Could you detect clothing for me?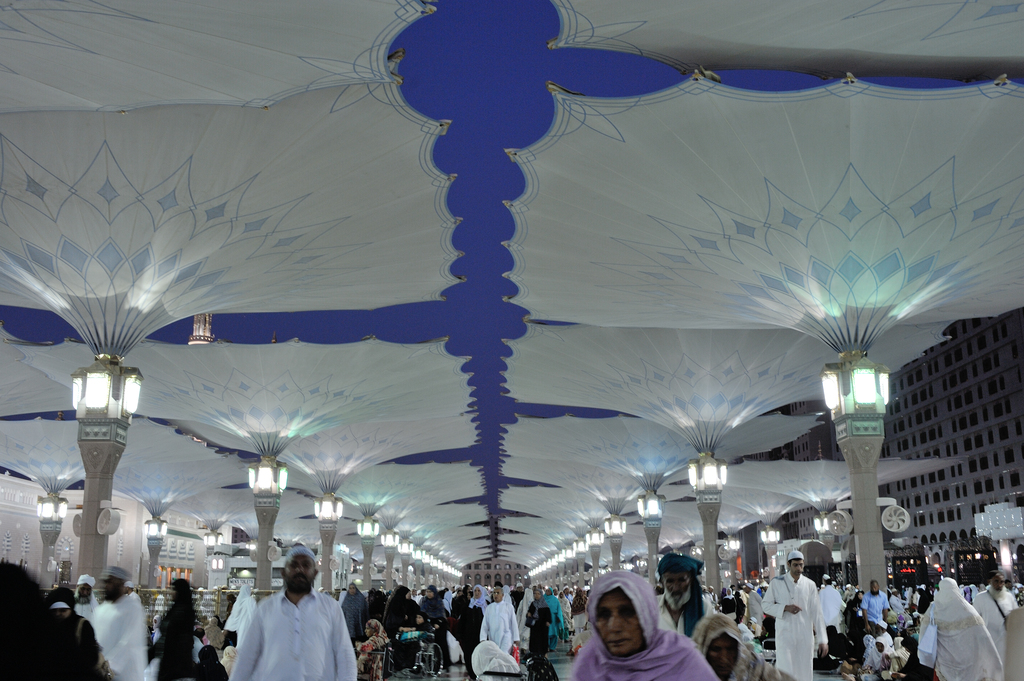
Detection result: <bbox>692, 609, 794, 680</bbox>.
